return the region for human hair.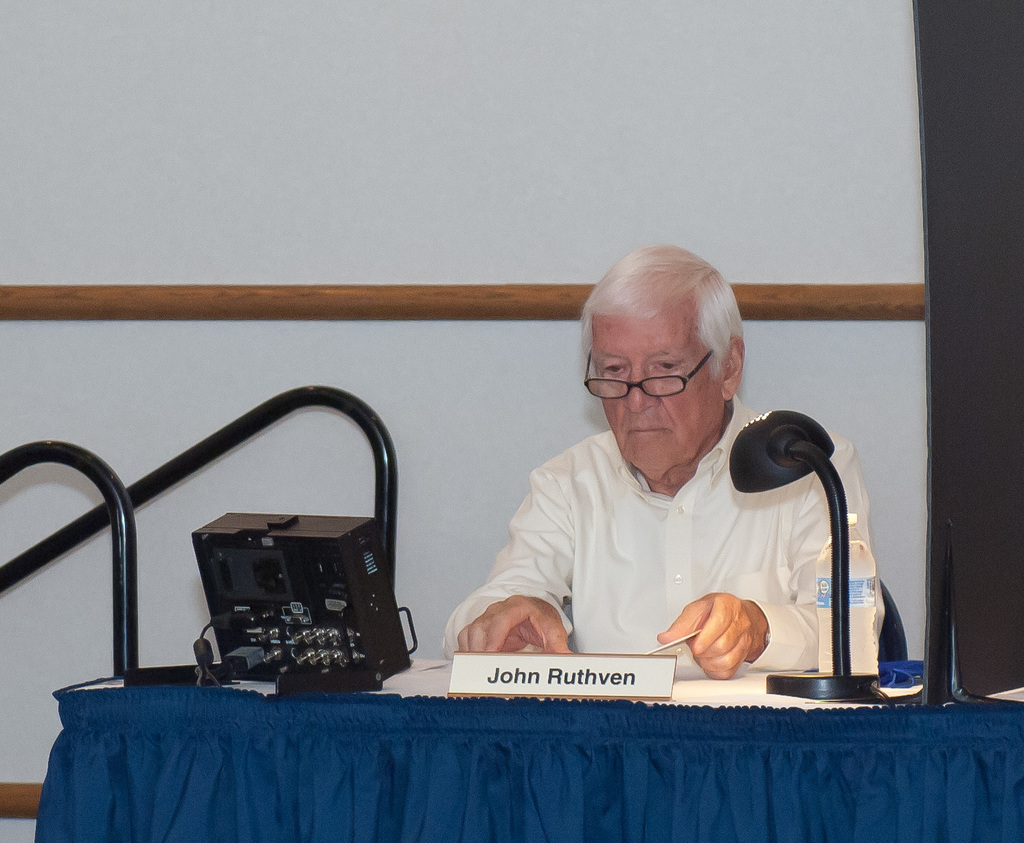
[596, 259, 730, 365].
